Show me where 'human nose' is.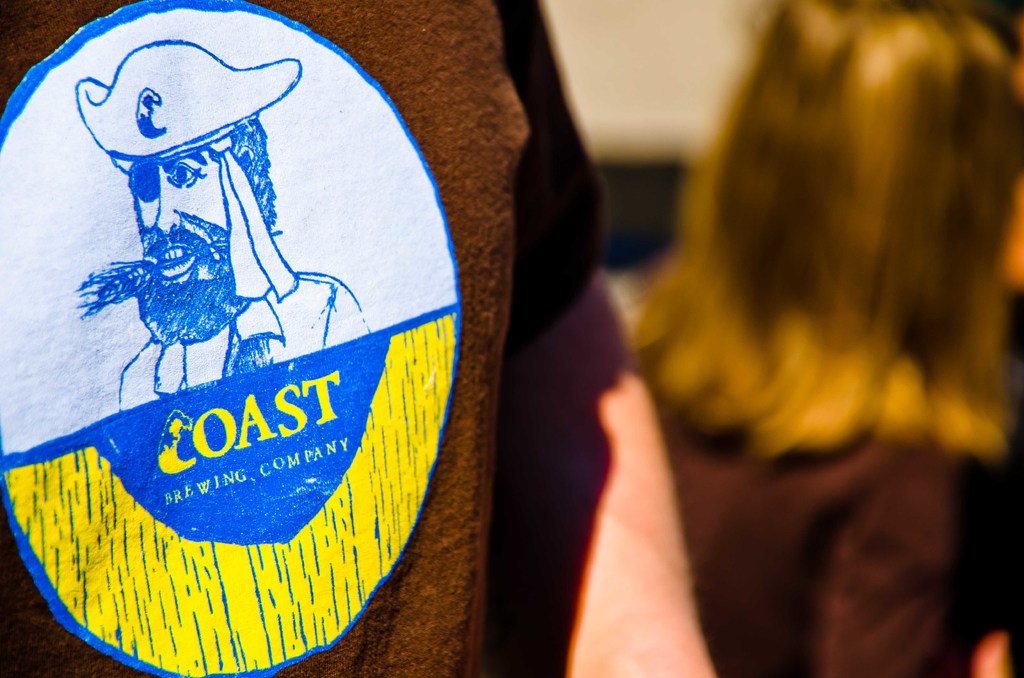
'human nose' is at x1=156 y1=171 x2=181 y2=234.
